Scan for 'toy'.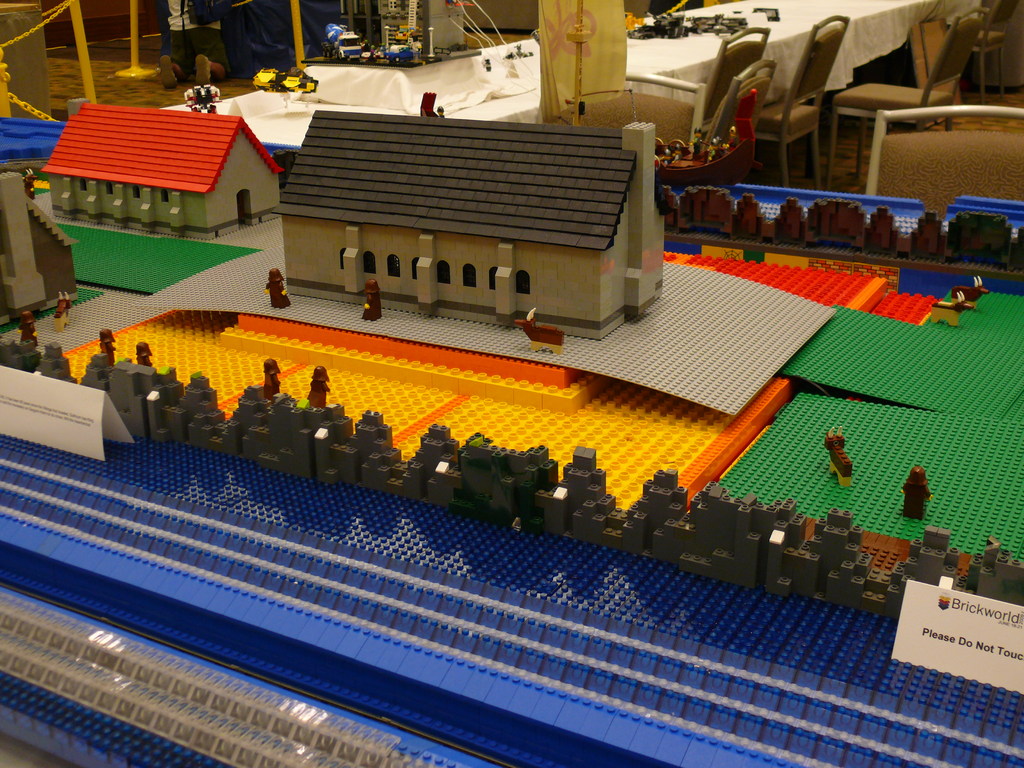
Scan result: [822, 426, 860, 488].
